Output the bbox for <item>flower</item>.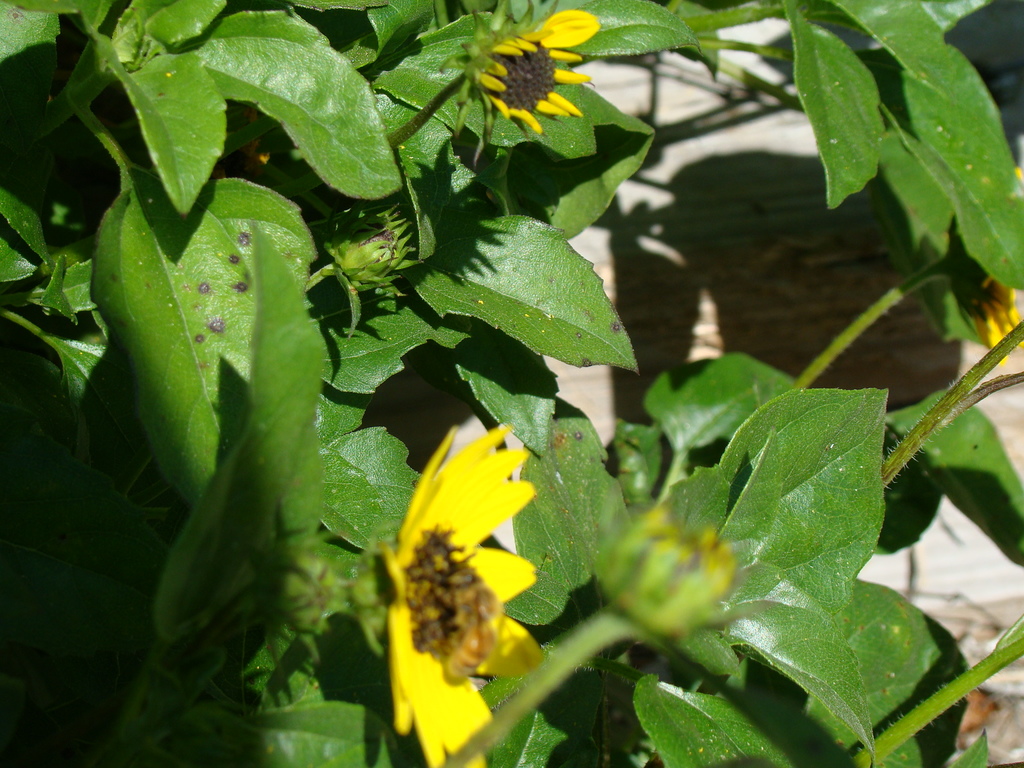
(left=946, top=166, right=1023, bottom=362).
